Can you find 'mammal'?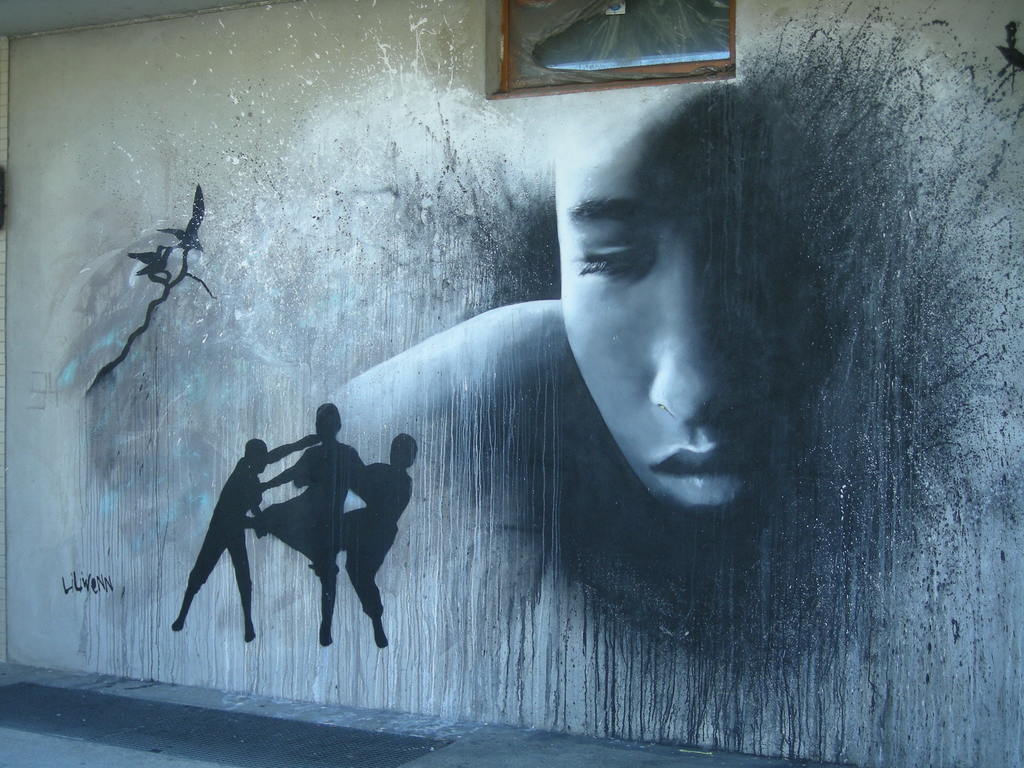
Yes, bounding box: <region>324, 93, 837, 651</region>.
